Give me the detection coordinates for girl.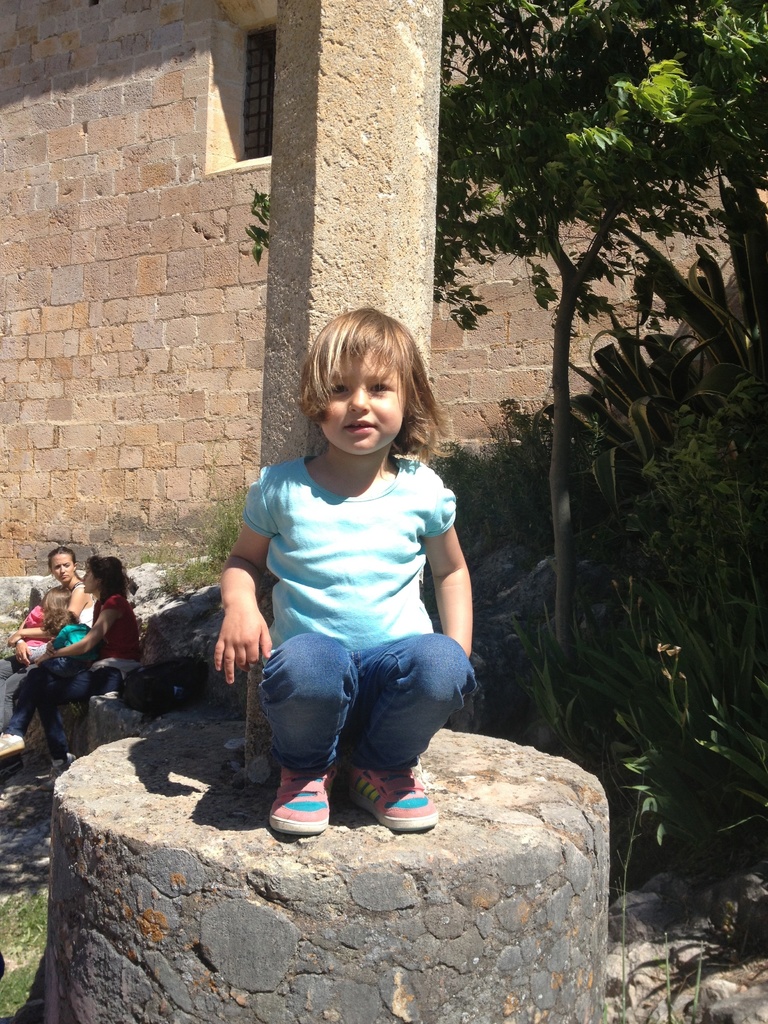
left=12, top=556, right=139, bottom=785.
